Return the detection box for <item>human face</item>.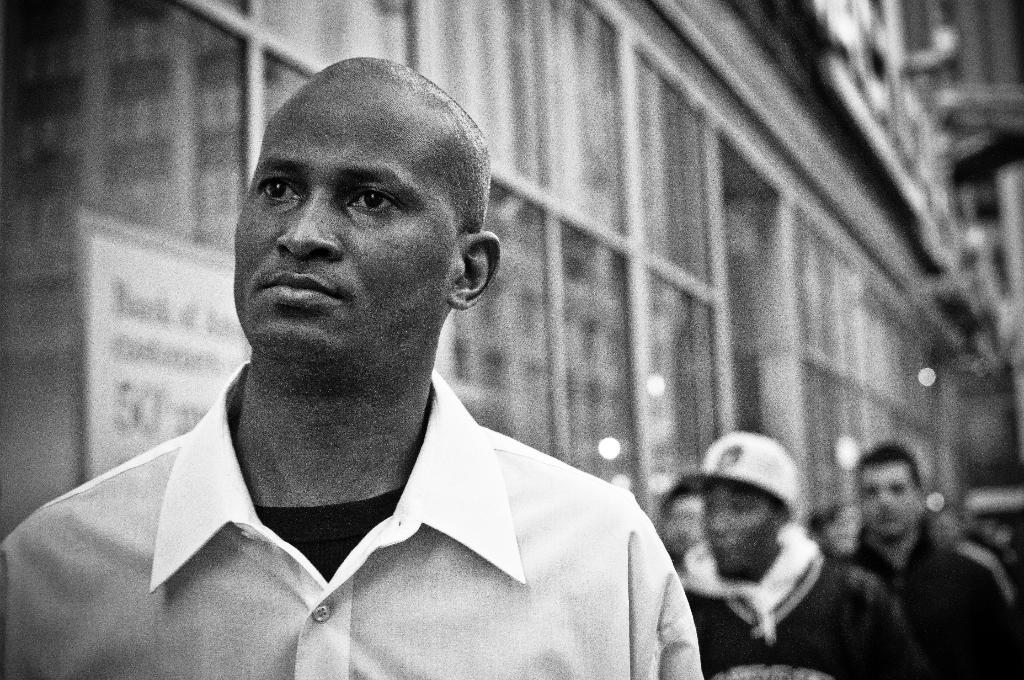
Rect(234, 88, 453, 360).
